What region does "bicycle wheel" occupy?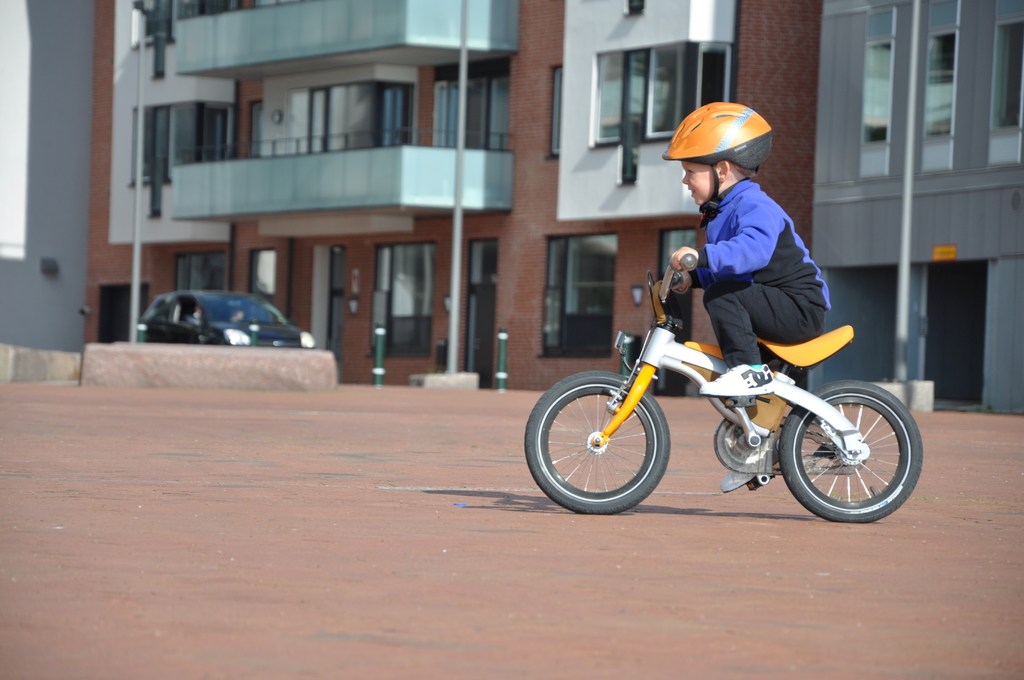
box=[537, 365, 693, 520].
